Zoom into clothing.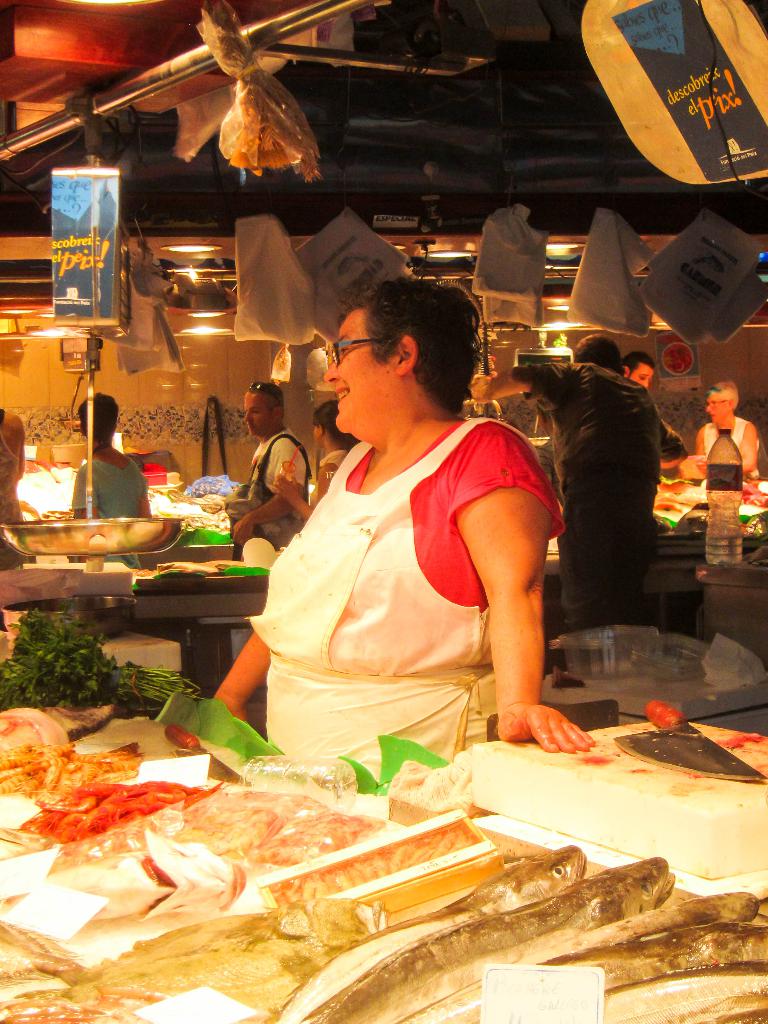
Zoom target: box=[0, 410, 31, 528].
